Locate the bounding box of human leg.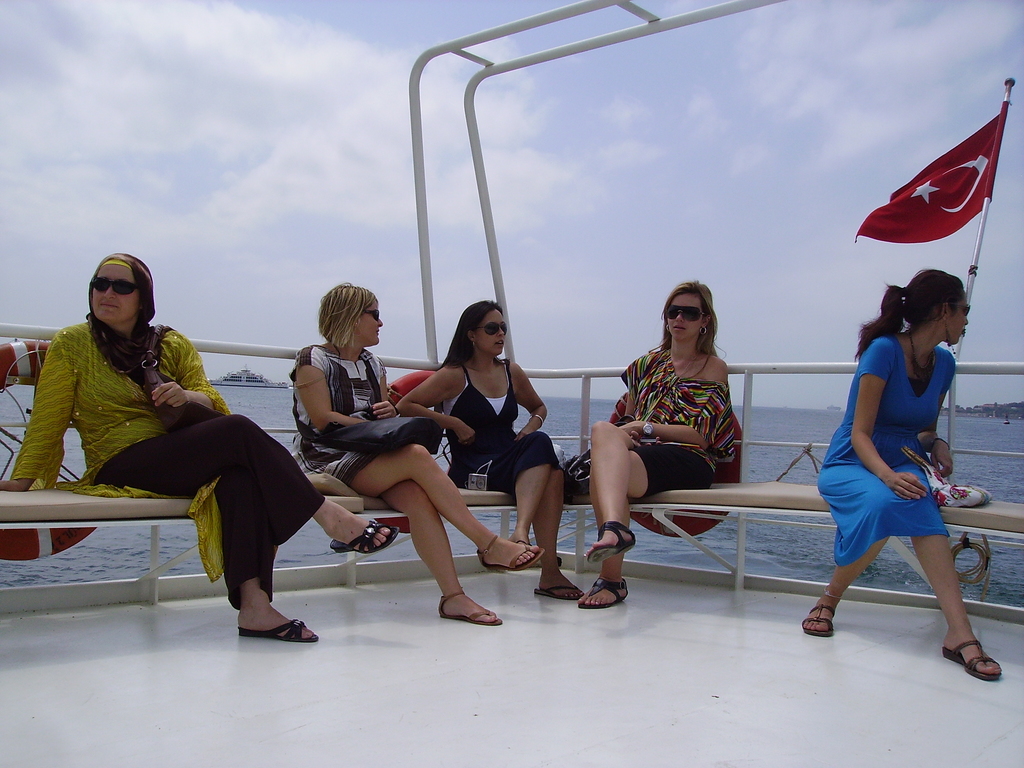
Bounding box: [left=904, top=454, right=1006, bottom=684].
